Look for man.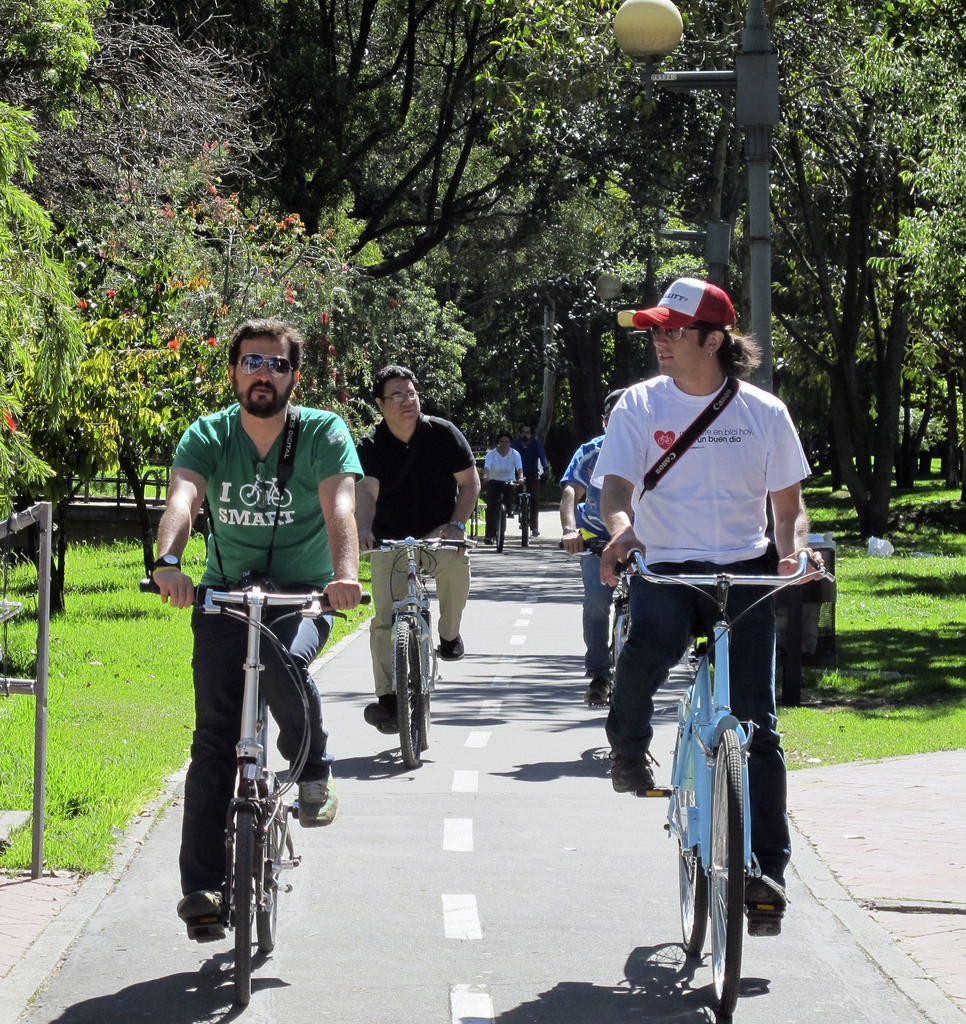
Found: crop(554, 387, 628, 703).
